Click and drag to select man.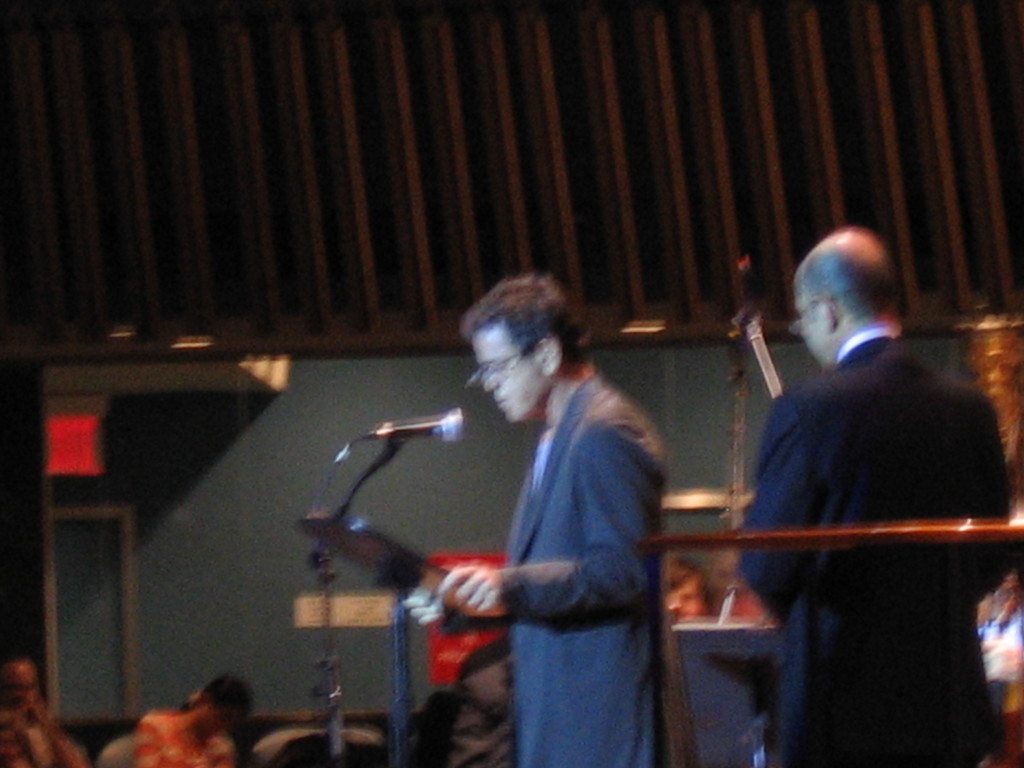
Selection: Rect(978, 570, 1023, 685).
